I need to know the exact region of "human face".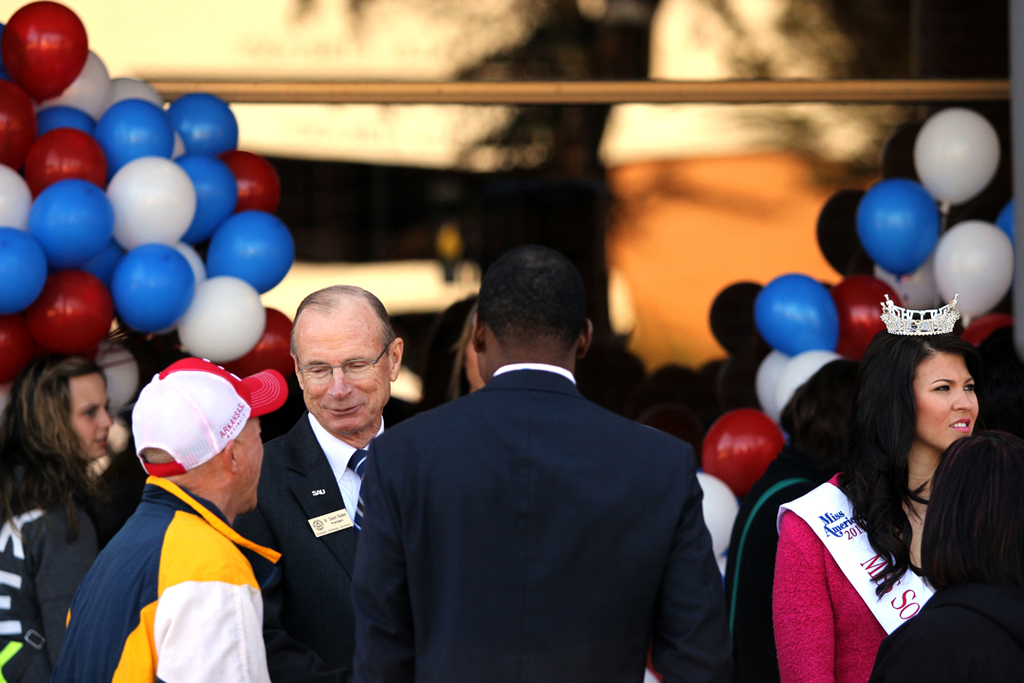
Region: rect(462, 323, 483, 387).
